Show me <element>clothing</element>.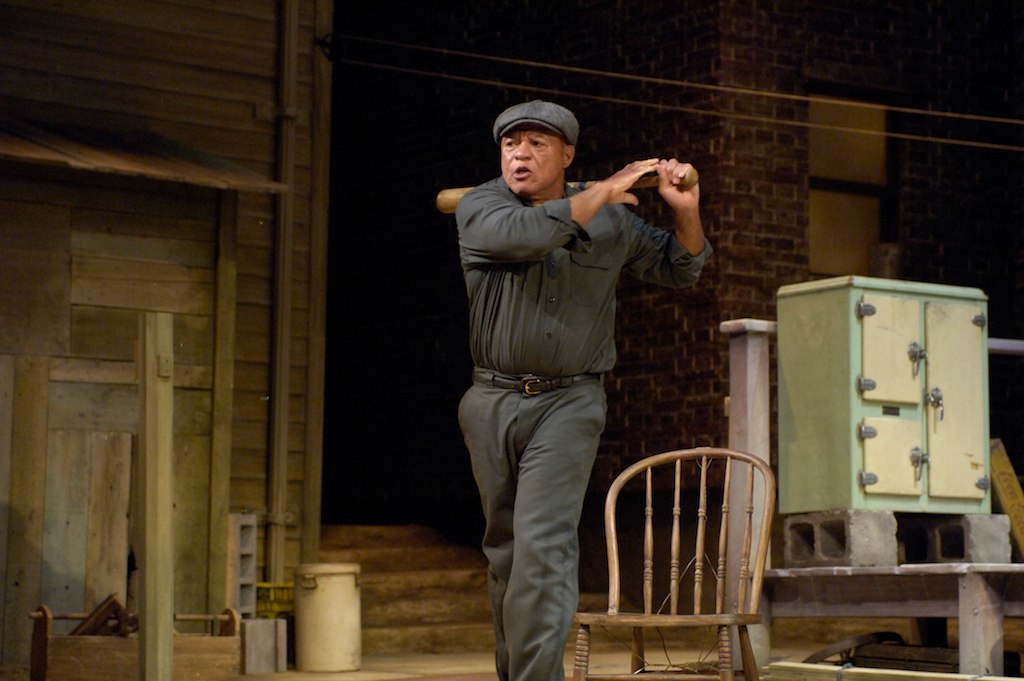
<element>clothing</element> is here: (459, 186, 714, 680).
